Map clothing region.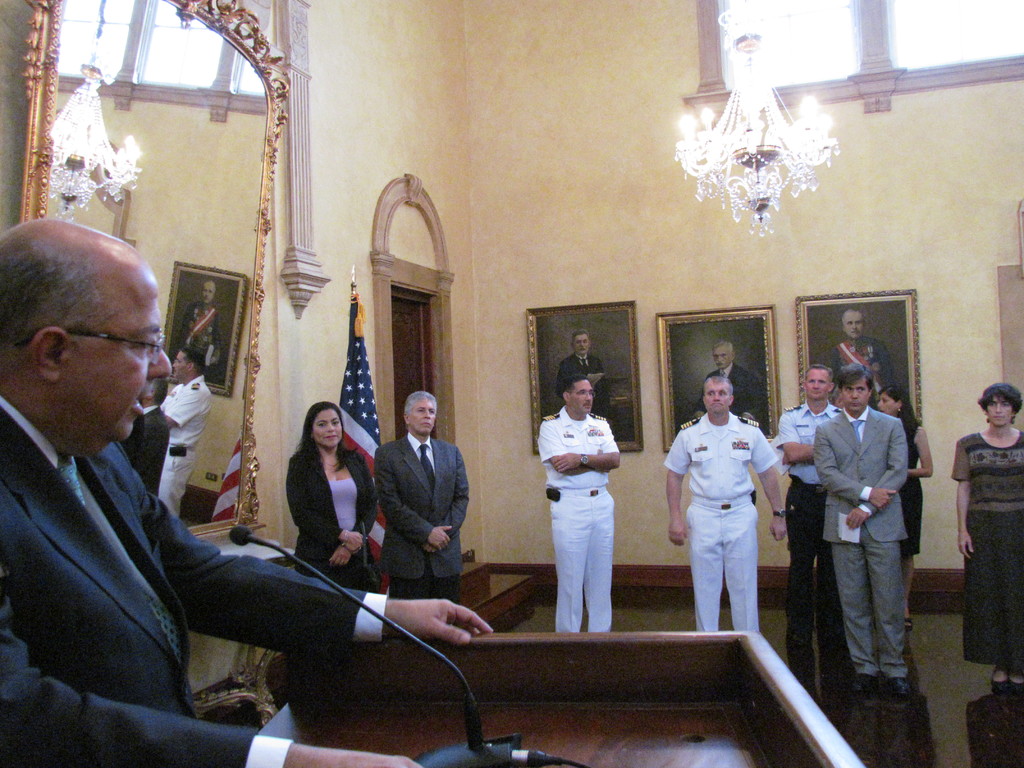
Mapped to 697,366,758,420.
